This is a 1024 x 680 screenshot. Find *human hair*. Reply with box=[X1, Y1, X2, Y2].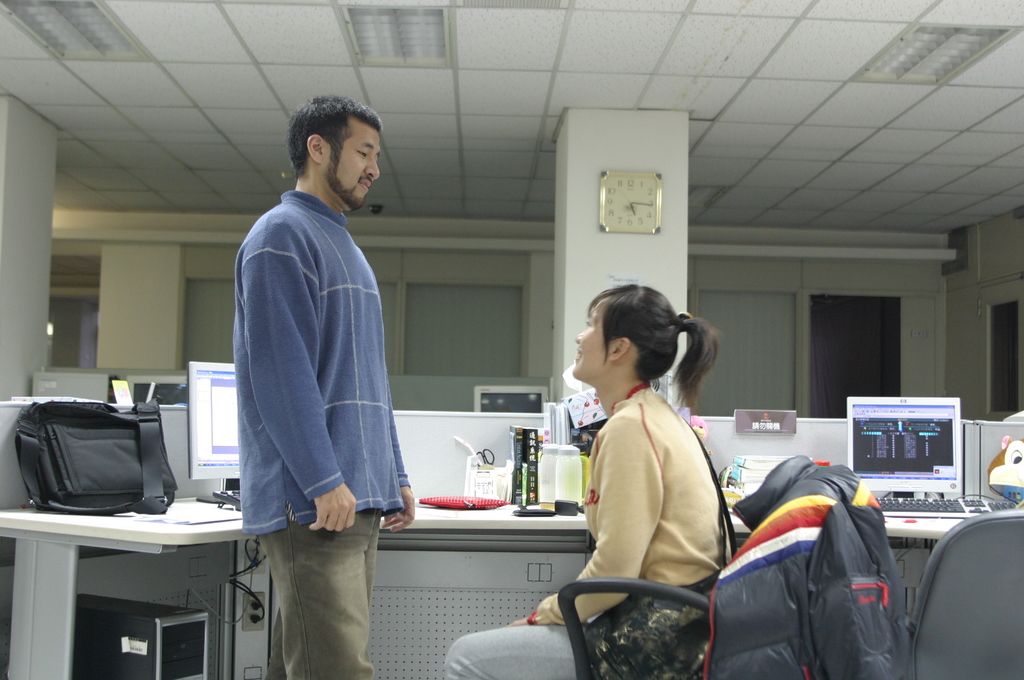
box=[585, 296, 726, 425].
